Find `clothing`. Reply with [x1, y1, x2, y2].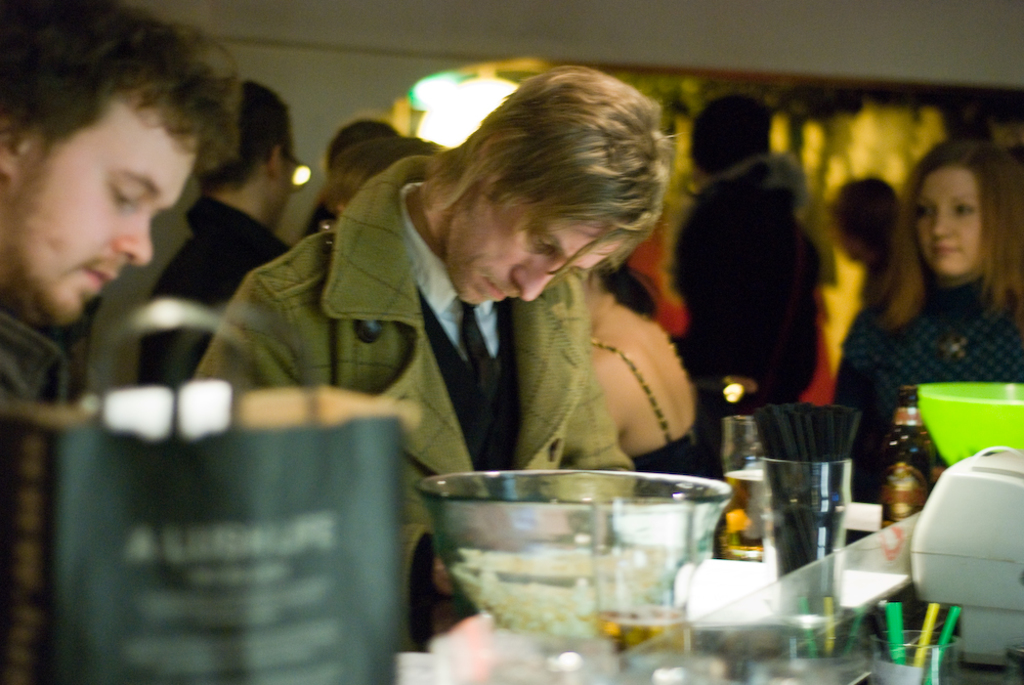
[834, 261, 1023, 489].
